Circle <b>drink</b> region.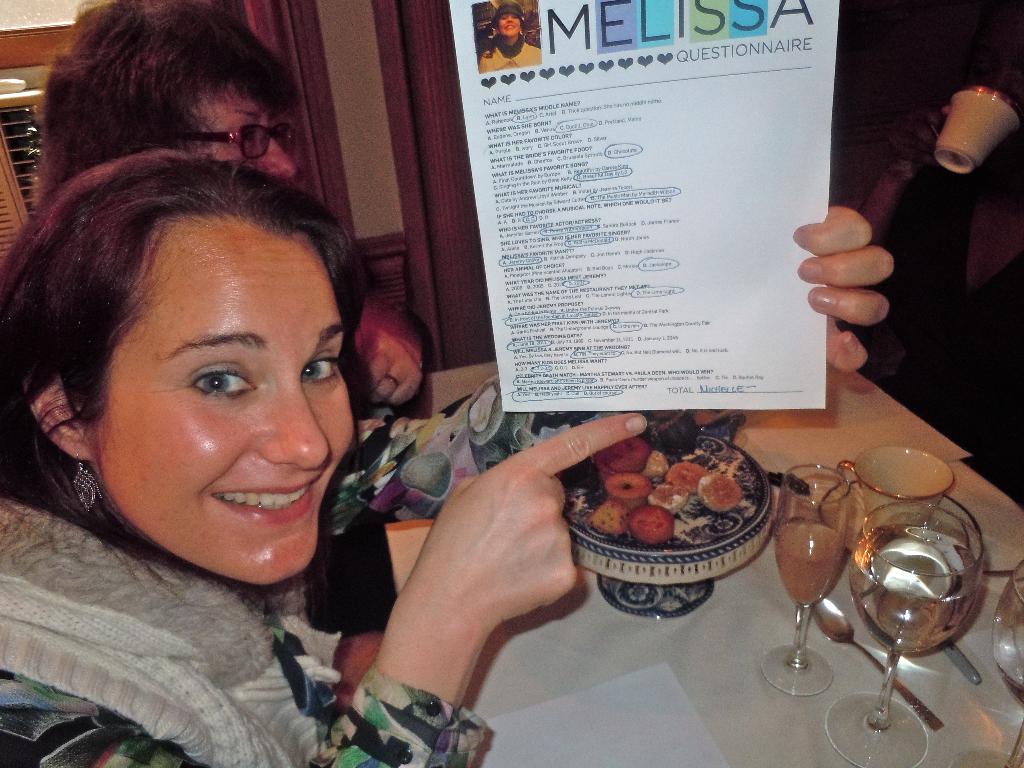
Region: left=773, top=527, right=845, bottom=605.
